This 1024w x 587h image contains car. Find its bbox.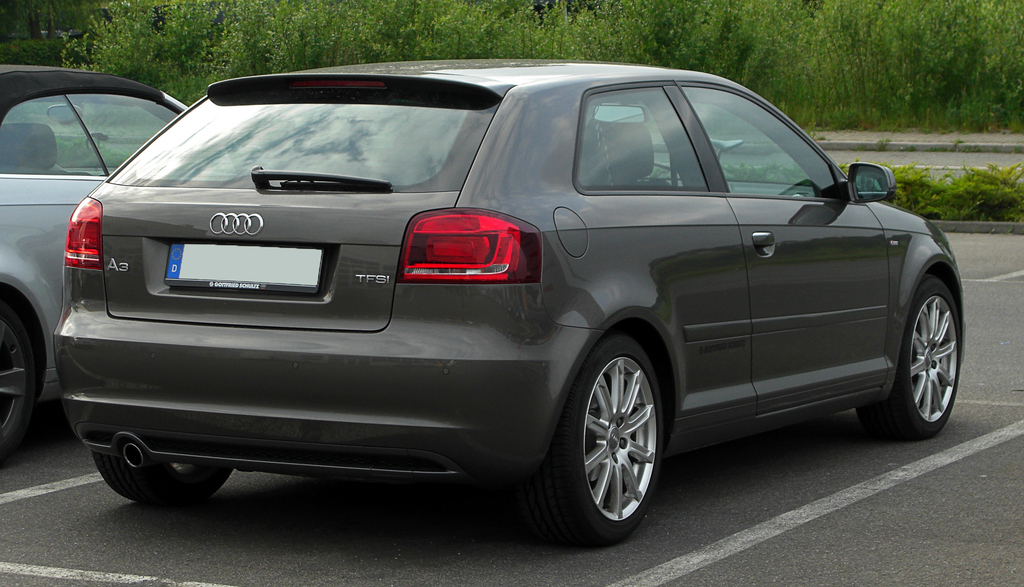
(x1=0, y1=57, x2=182, y2=449).
